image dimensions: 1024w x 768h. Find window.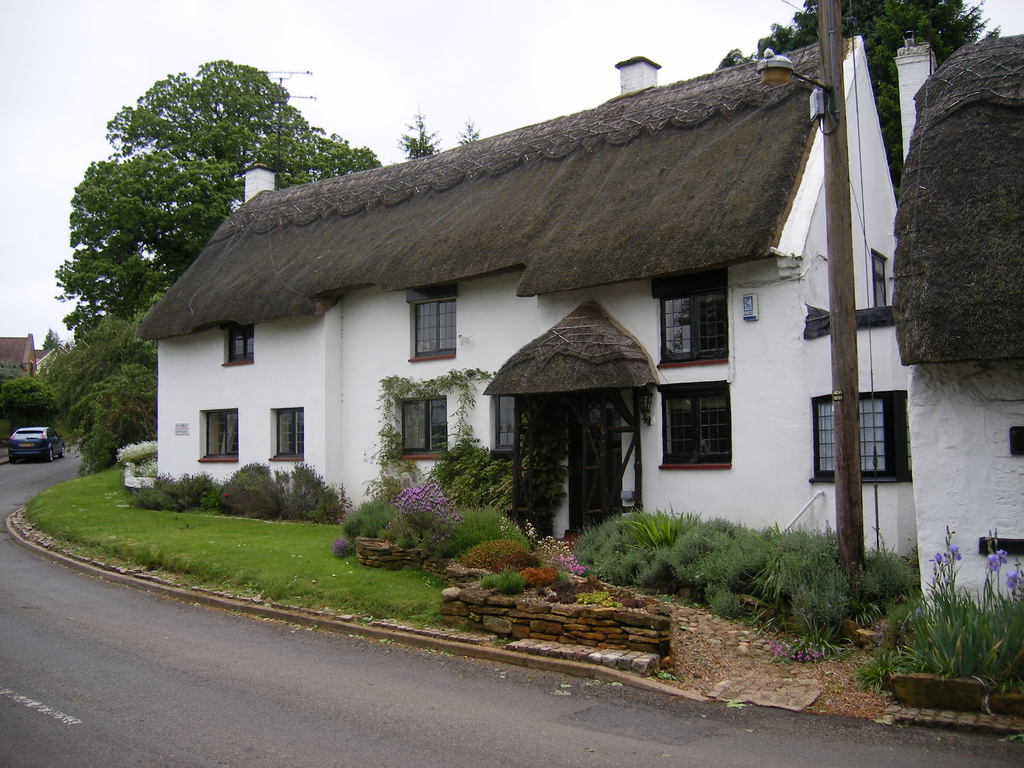
<box>809,387,911,490</box>.
